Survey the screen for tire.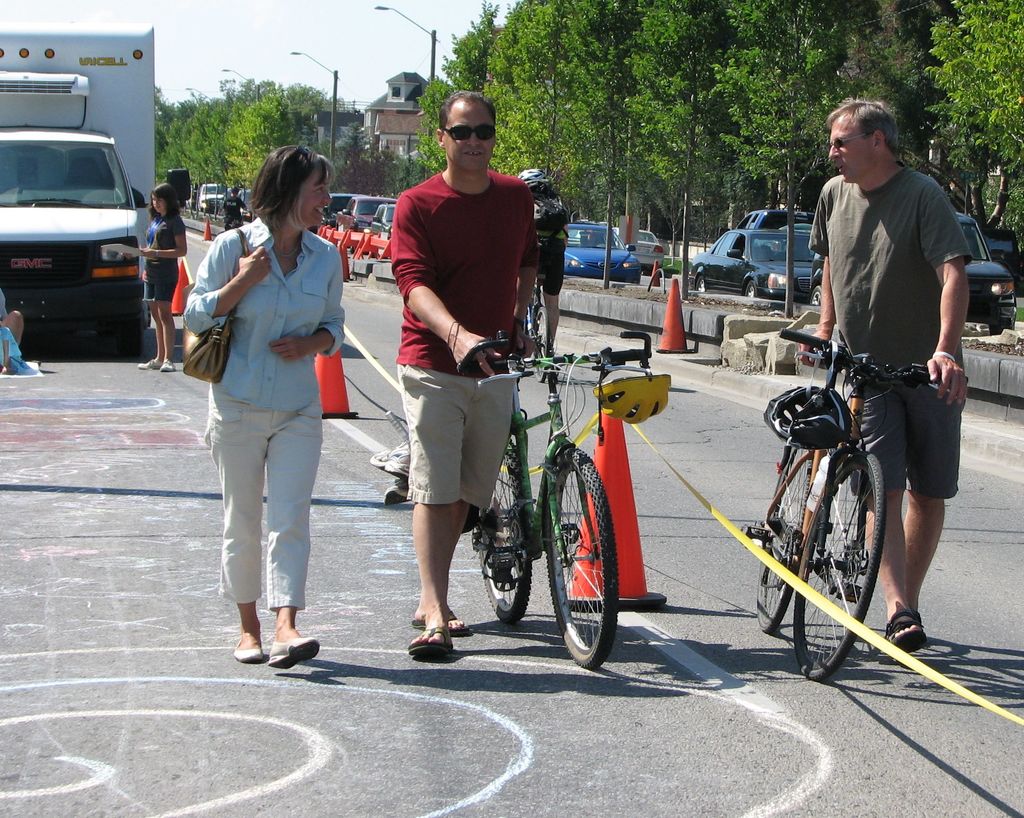
Survey found: bbox=(743, 284, 757, 299).
